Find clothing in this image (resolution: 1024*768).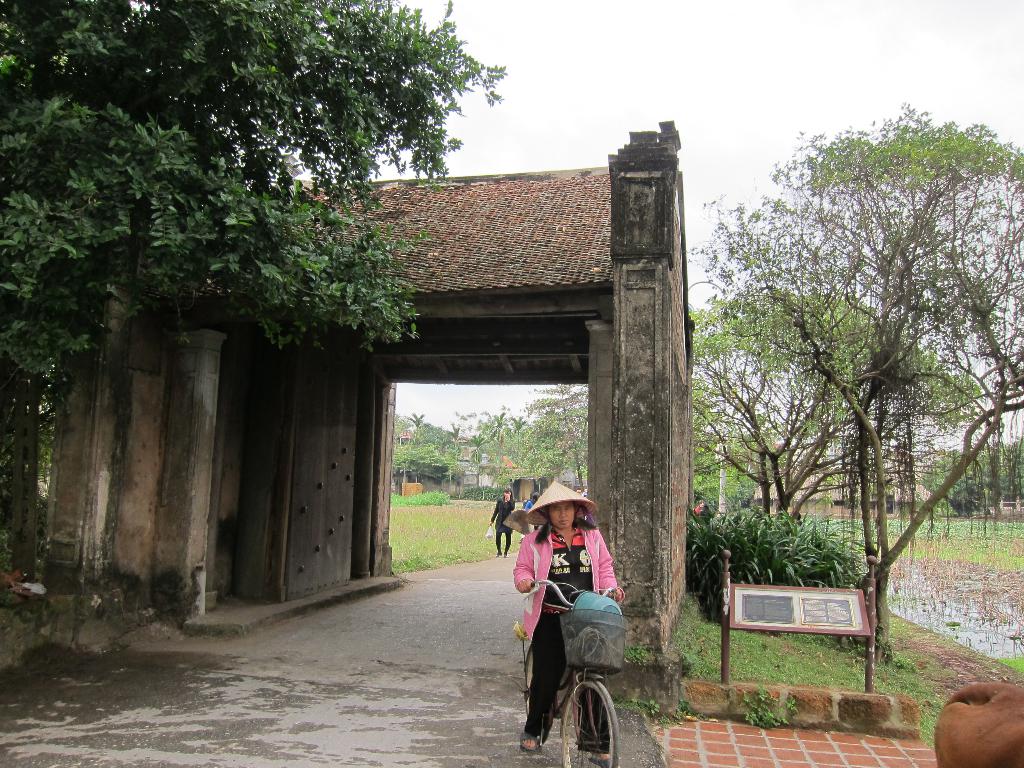
region(511, 504, 632, 739).
